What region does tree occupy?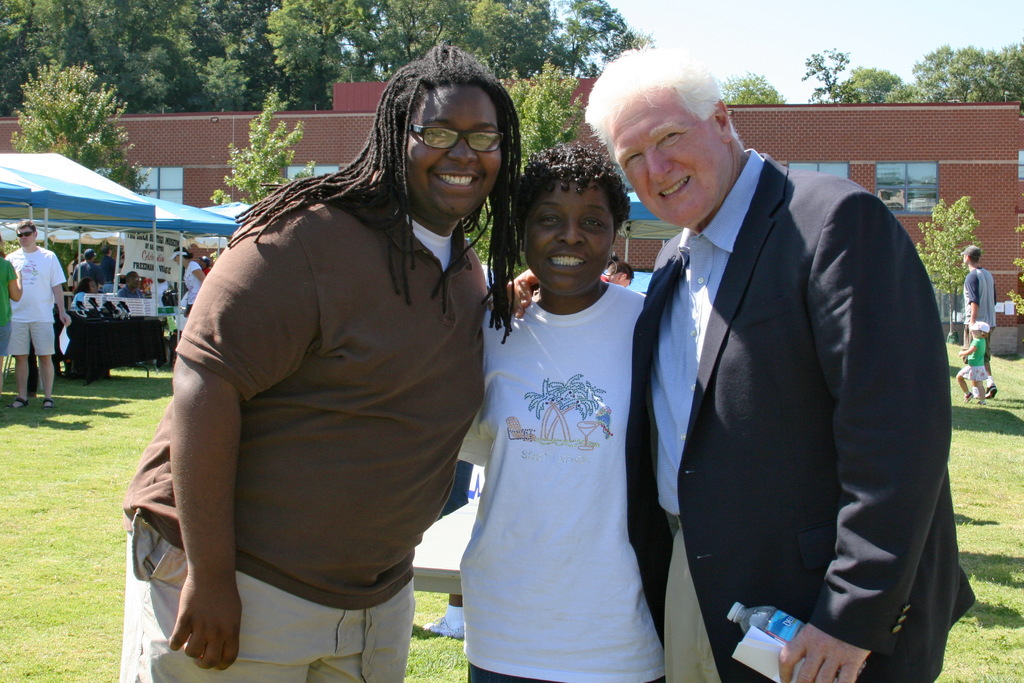
<region>209, 83, 319, 204</region>.
